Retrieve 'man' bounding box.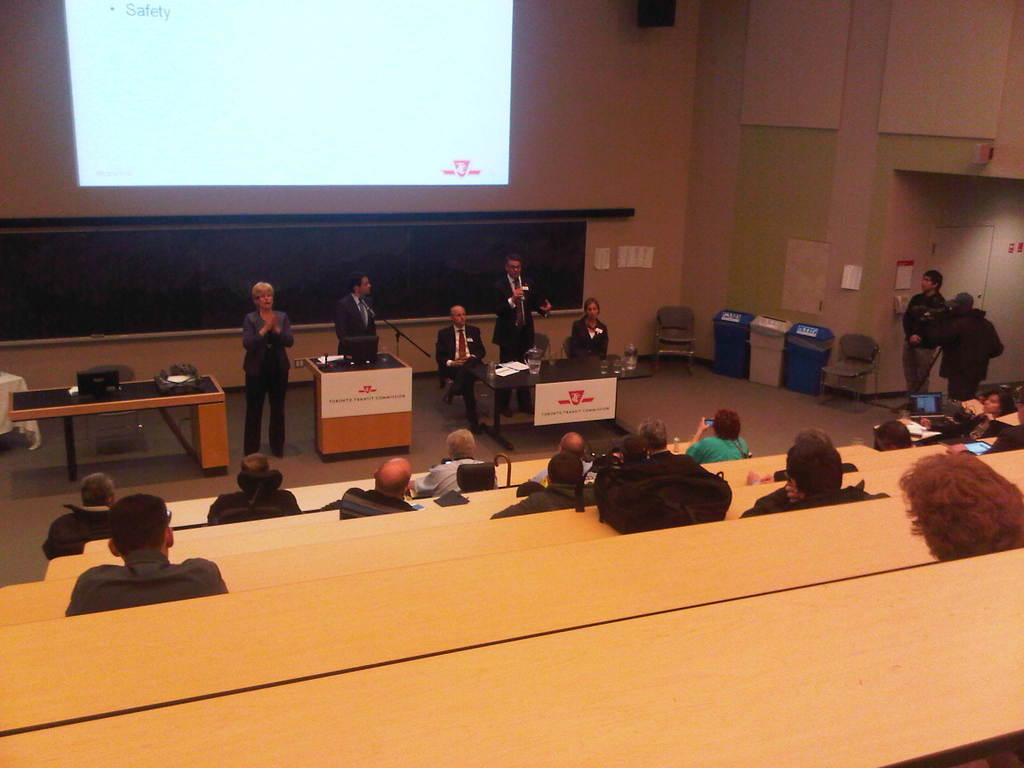
Bounding box: left=205, top=447, right=304, bottom=526.
